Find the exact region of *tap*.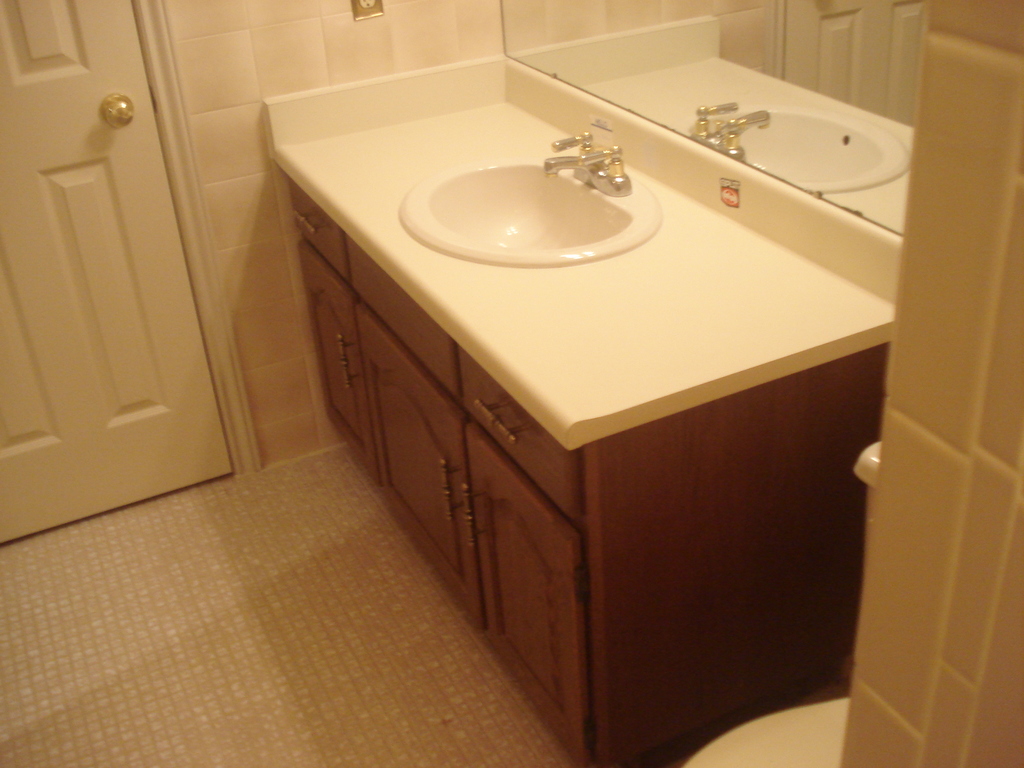
Exact region: 525, 116, 650, 190.
